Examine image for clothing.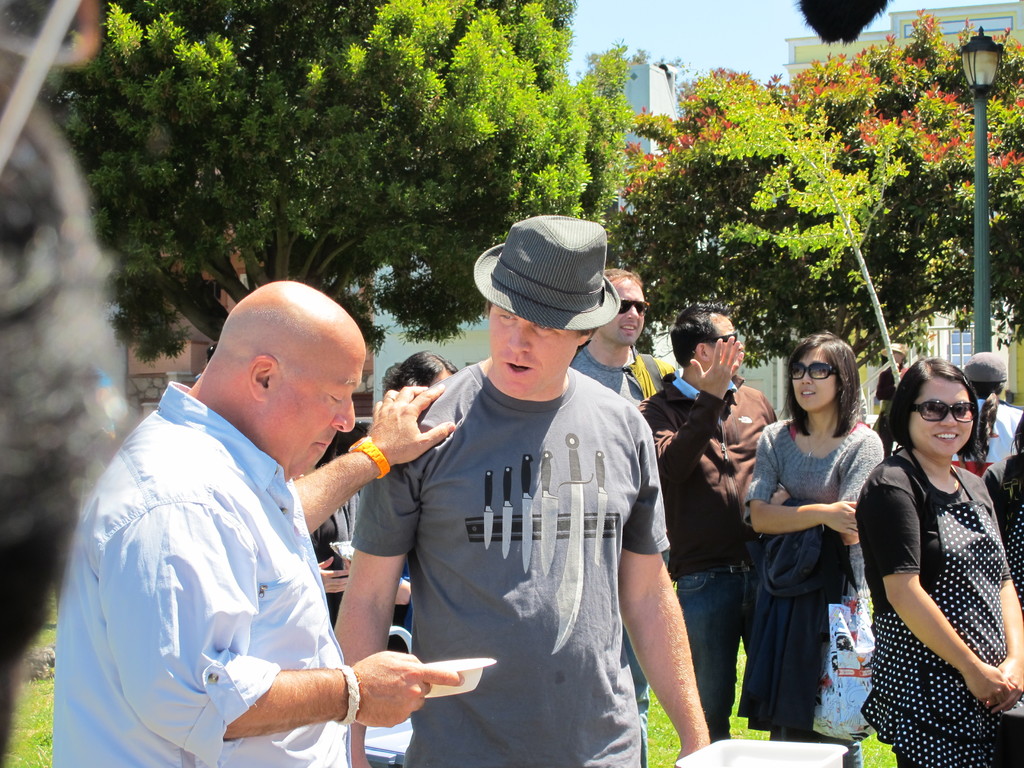
Examination result: 874, 444, 1011, 739.
